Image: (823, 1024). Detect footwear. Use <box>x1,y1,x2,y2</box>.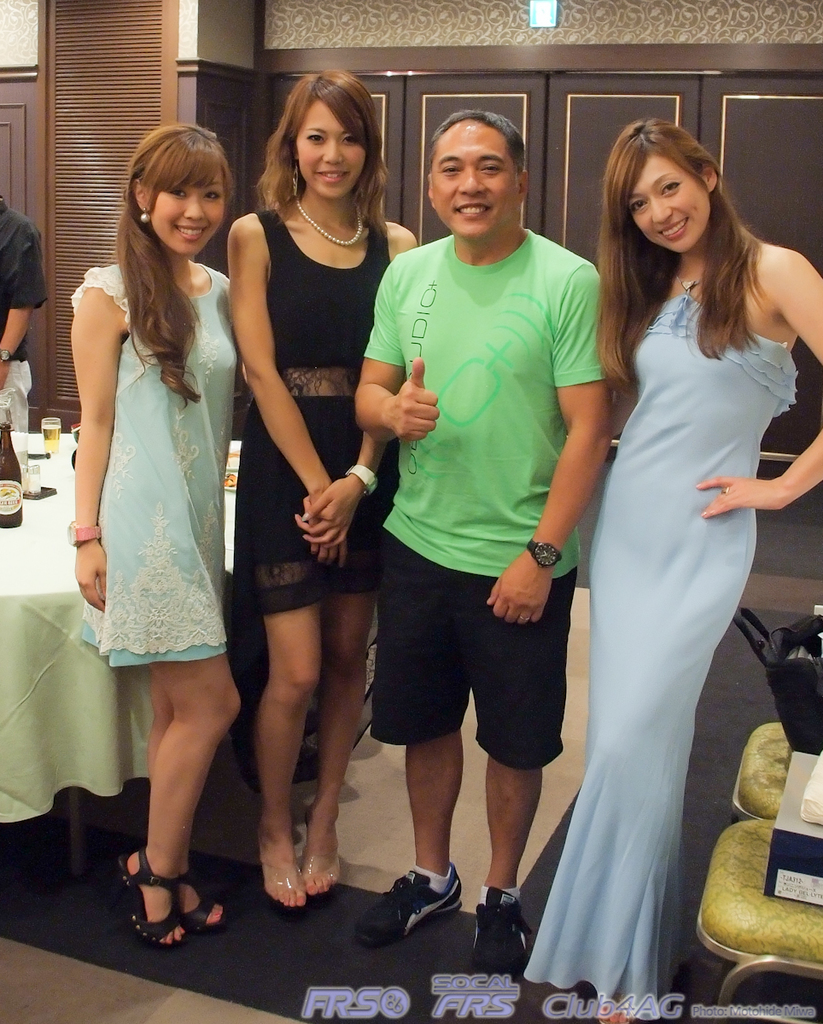
<box>174,864,235,934</box>.
